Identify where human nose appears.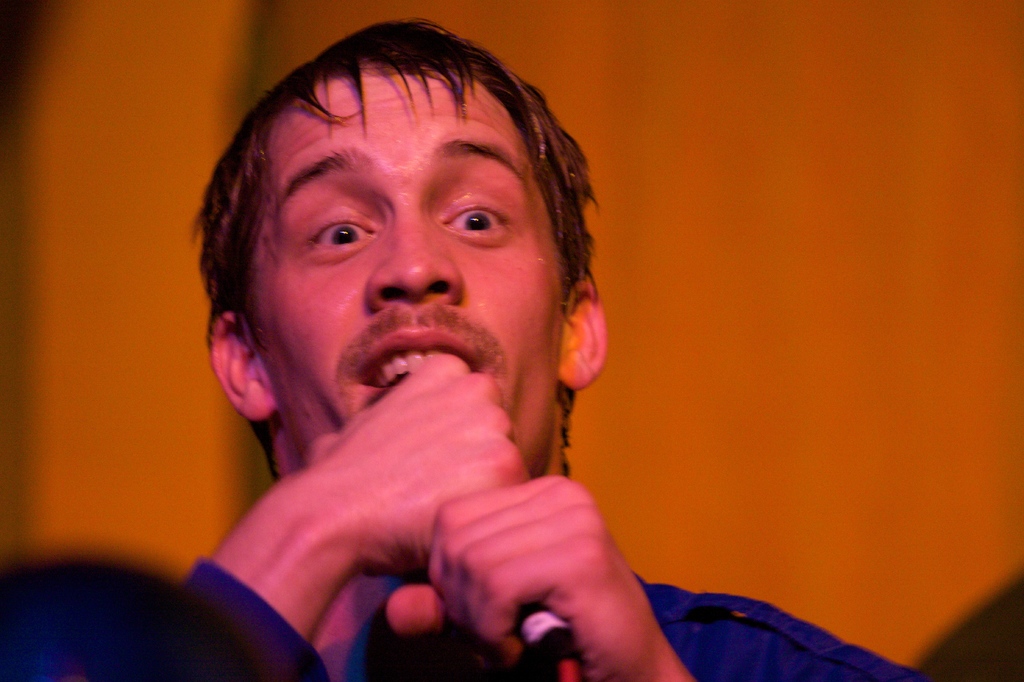
Appears at 365,222,468,307.
